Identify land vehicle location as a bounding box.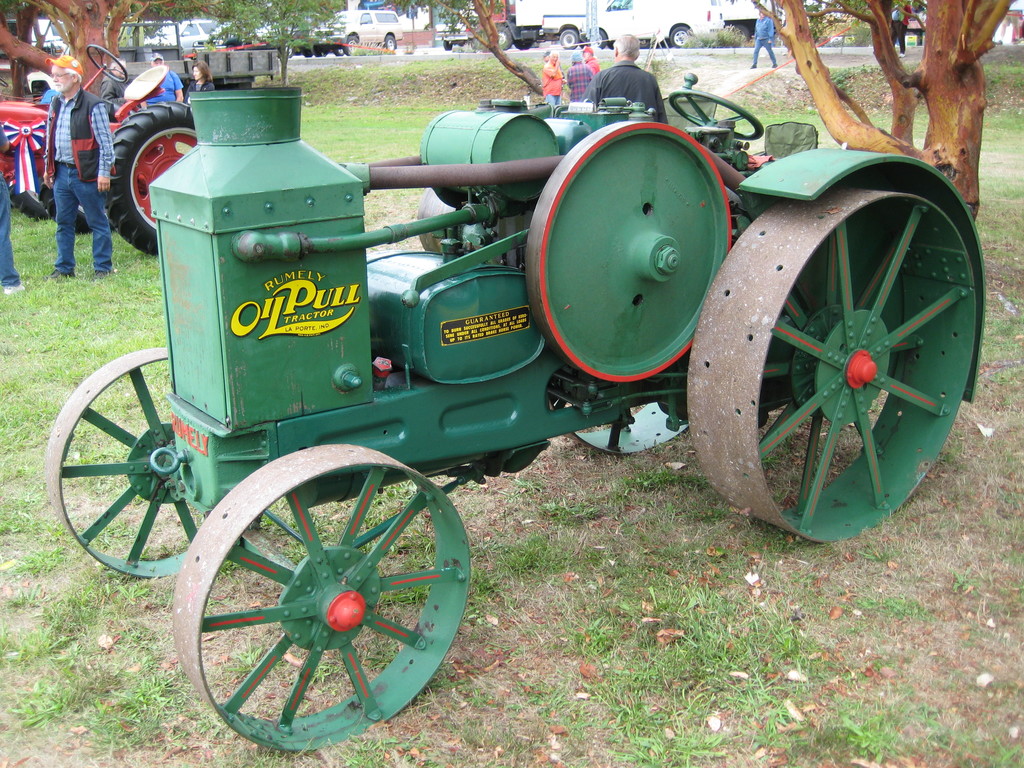
[x1=80, y1=48, x2=963, y2=718].
